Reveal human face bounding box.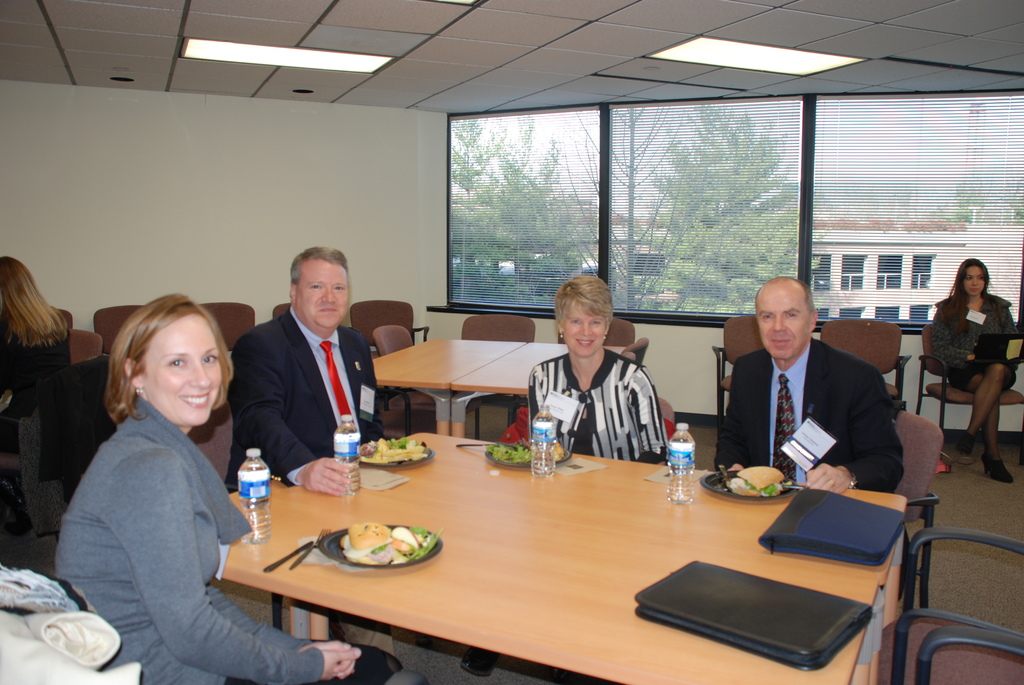
Revealed: 145:313:221:425.
